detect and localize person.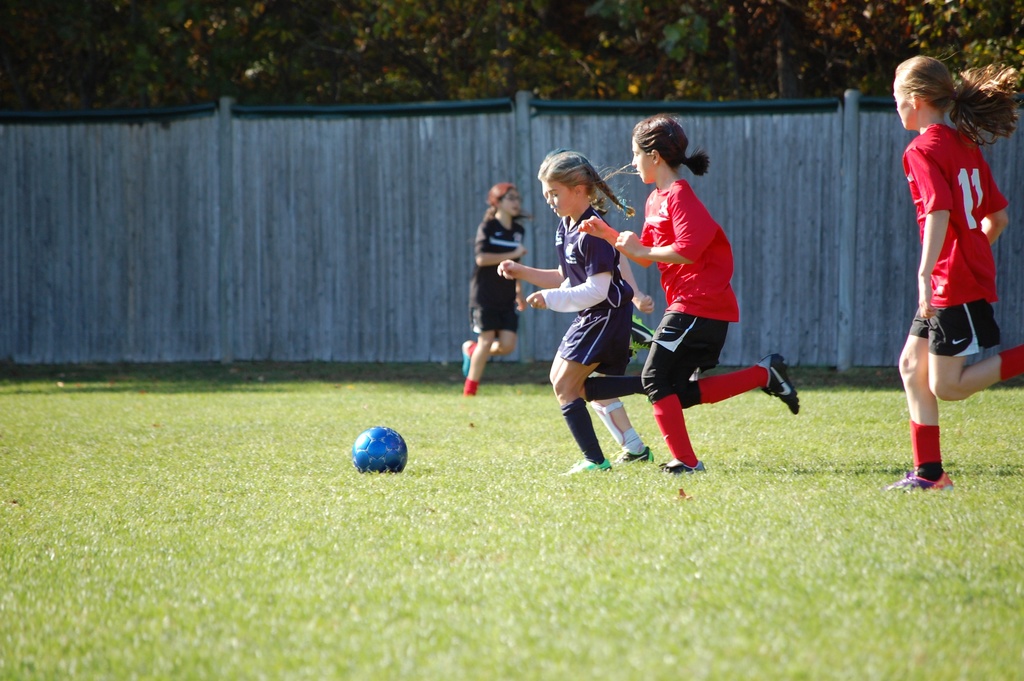
Localized at [576,109,801,477].
